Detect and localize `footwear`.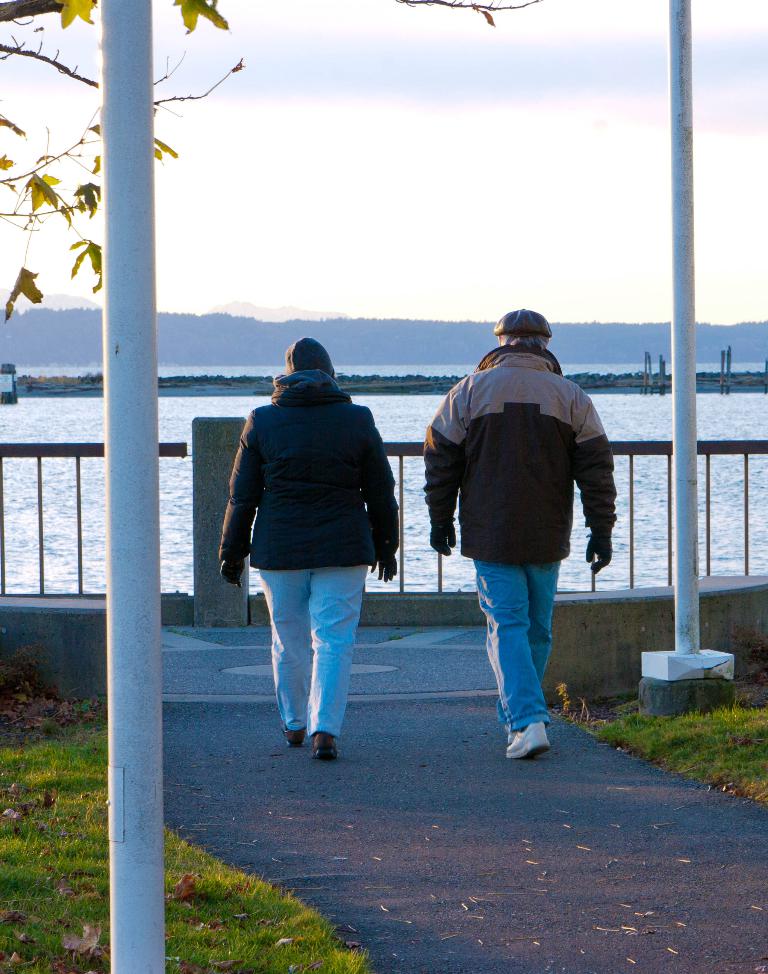
Localized at left=309, top=734, right=340, bottom=760.
